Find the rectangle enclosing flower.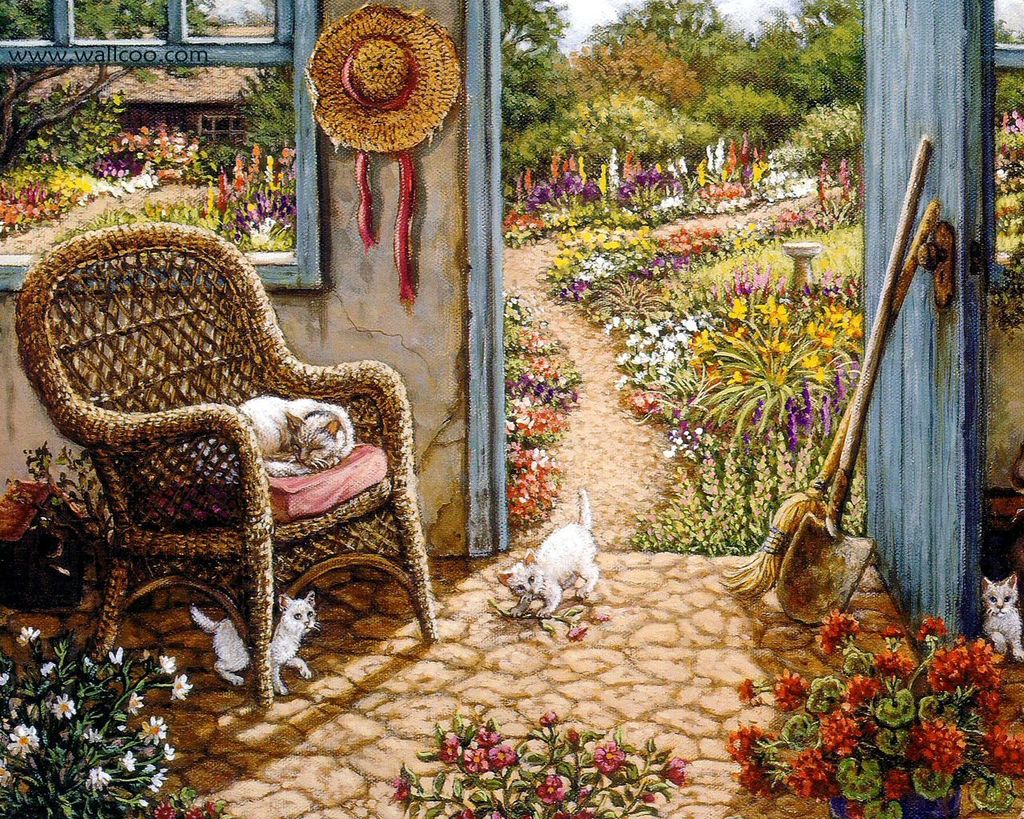
Rect(3, 722, 38, 757).
